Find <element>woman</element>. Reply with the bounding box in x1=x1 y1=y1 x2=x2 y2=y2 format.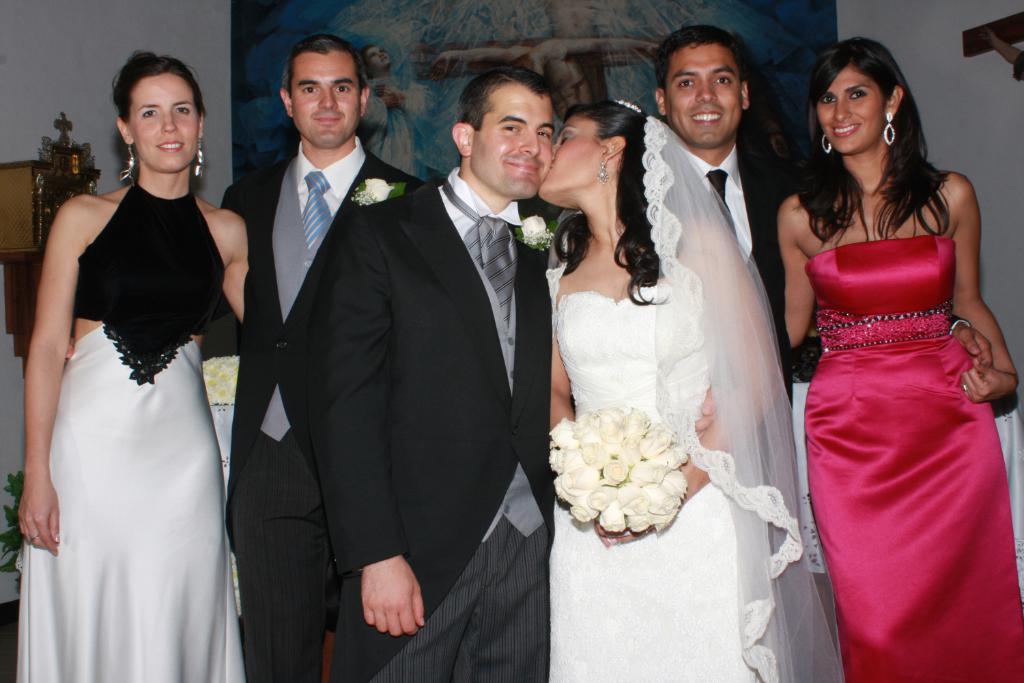
x1=535 y1=34 x2=823 y2=677.
